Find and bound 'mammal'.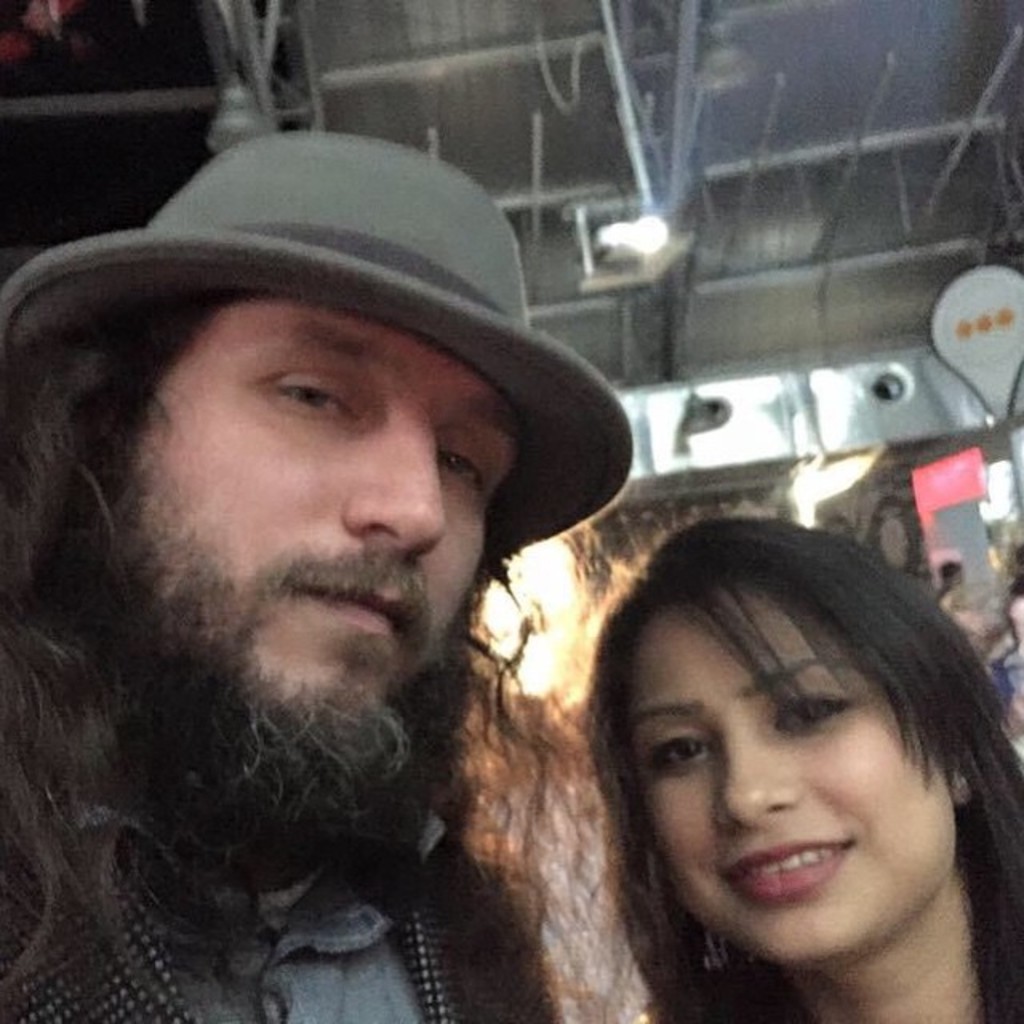
Bound: {"left": 514, "top": 509, "right": 1023, "bottom": 994}.
